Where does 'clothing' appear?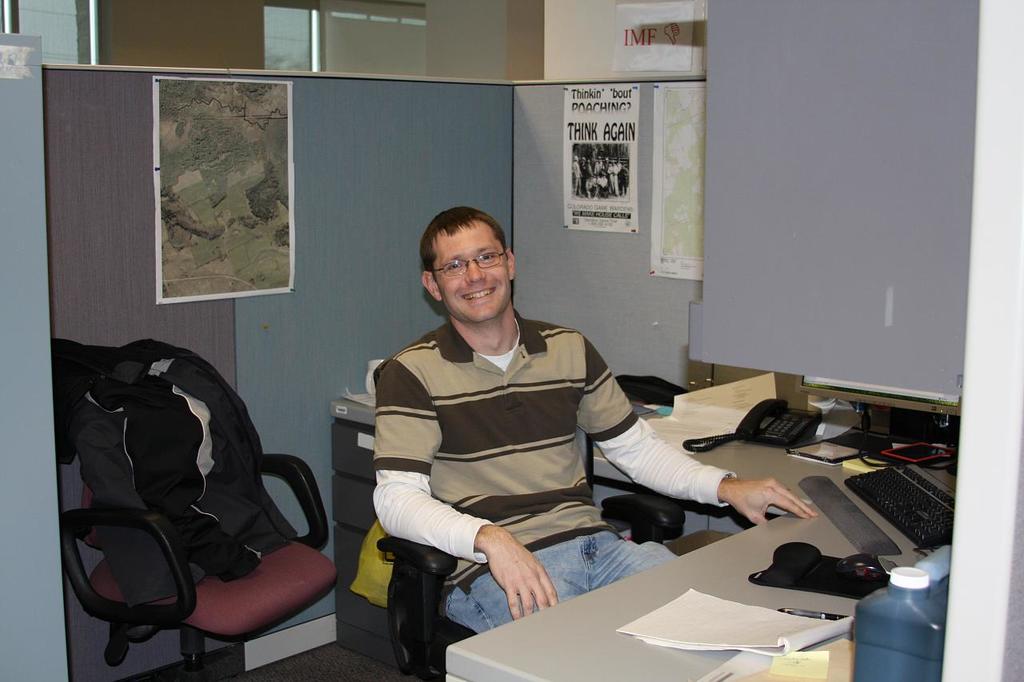
Appears at <region>349, 269, 679, 648</region>.
